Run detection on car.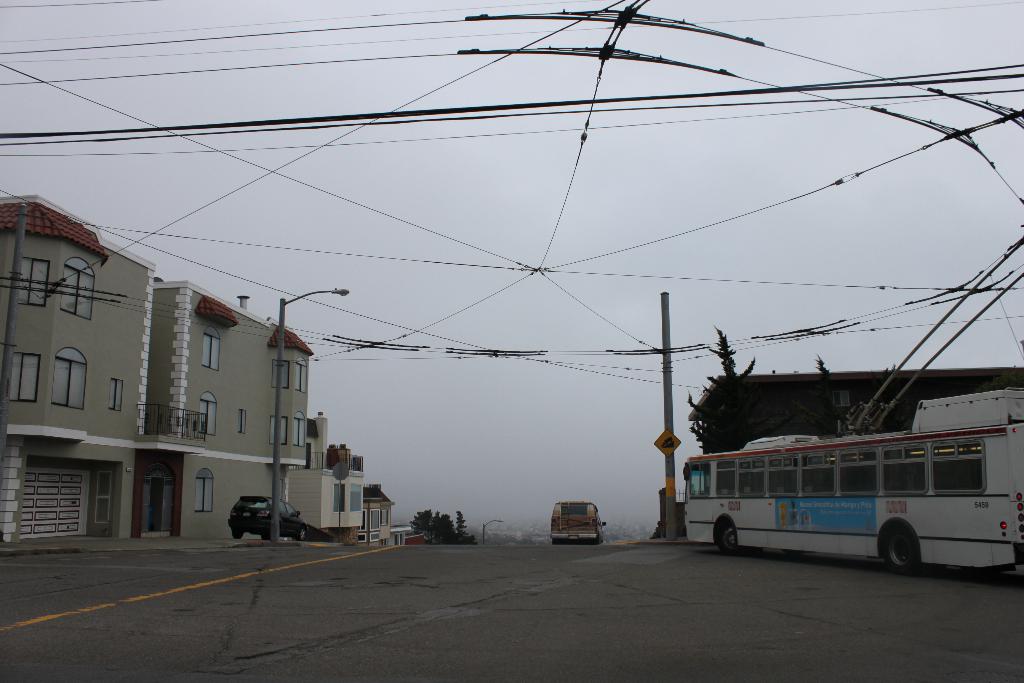
Result: (228, 497, 307, 541).
